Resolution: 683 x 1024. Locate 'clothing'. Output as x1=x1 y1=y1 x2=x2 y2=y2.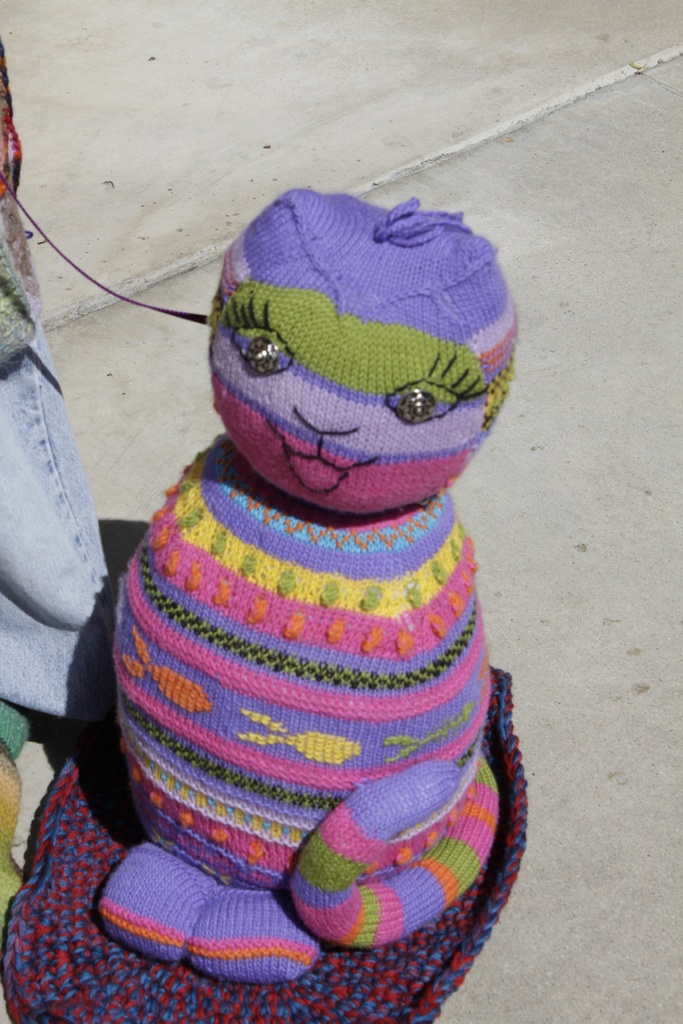
x1=0 y1=207 x2=125 y2=736.
